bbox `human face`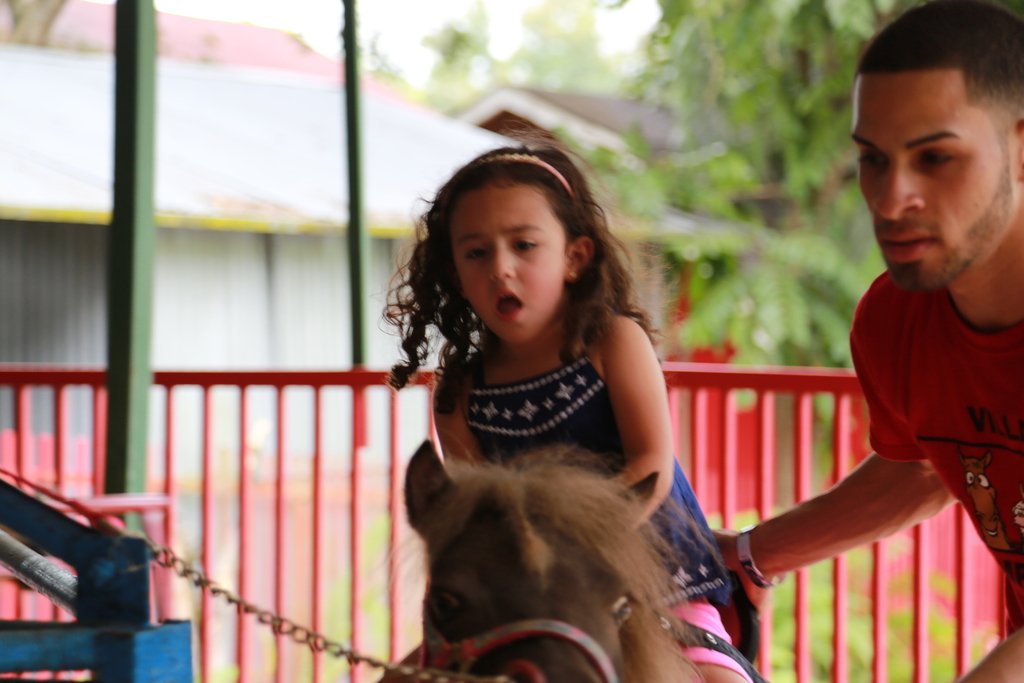
(449,182,563,342)
